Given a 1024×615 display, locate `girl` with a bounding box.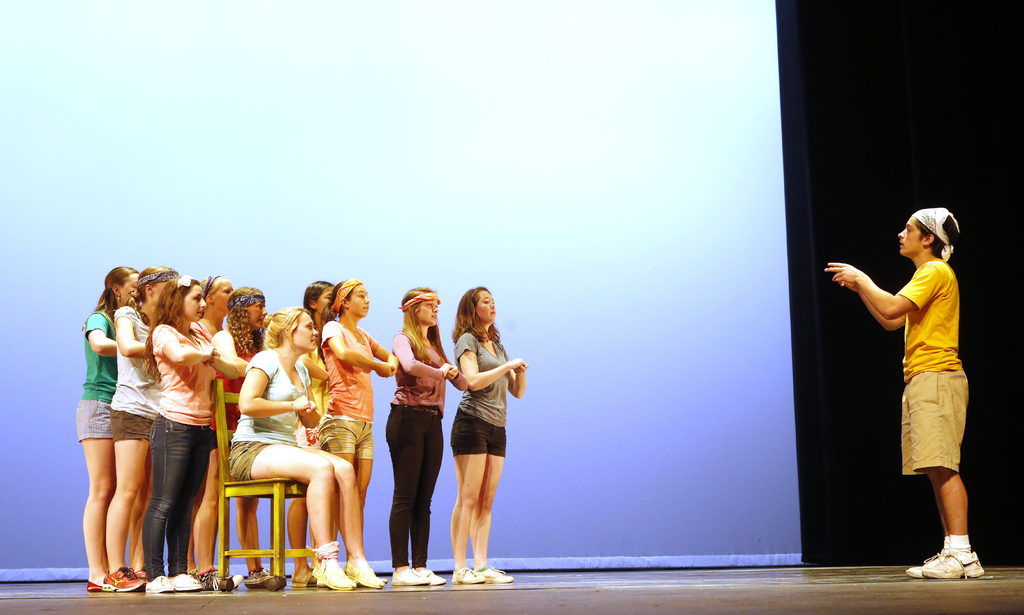
Located: bbox=[146, 275, 239, 591].
